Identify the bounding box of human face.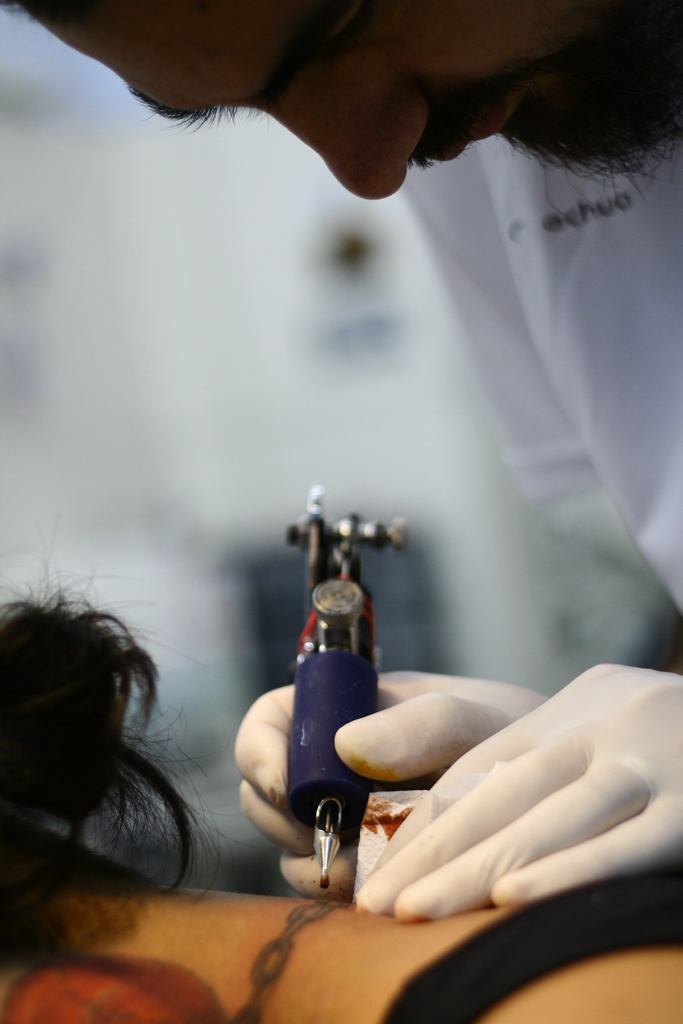
[24, 0, 682, 196].
